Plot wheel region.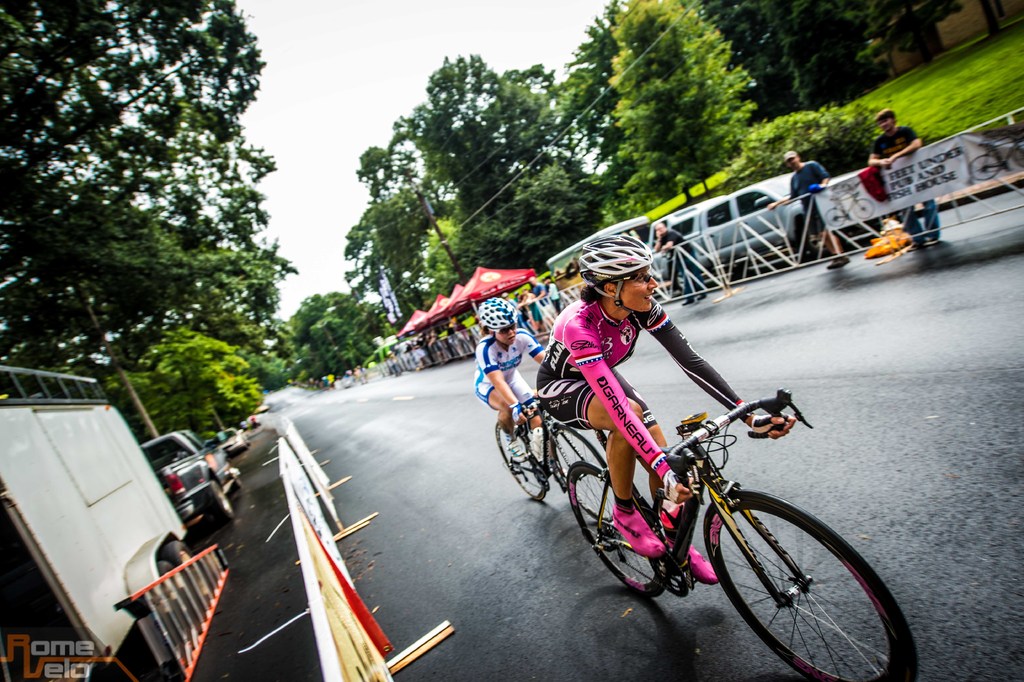
Plotted at BBox(159, 565, 196, 635).
